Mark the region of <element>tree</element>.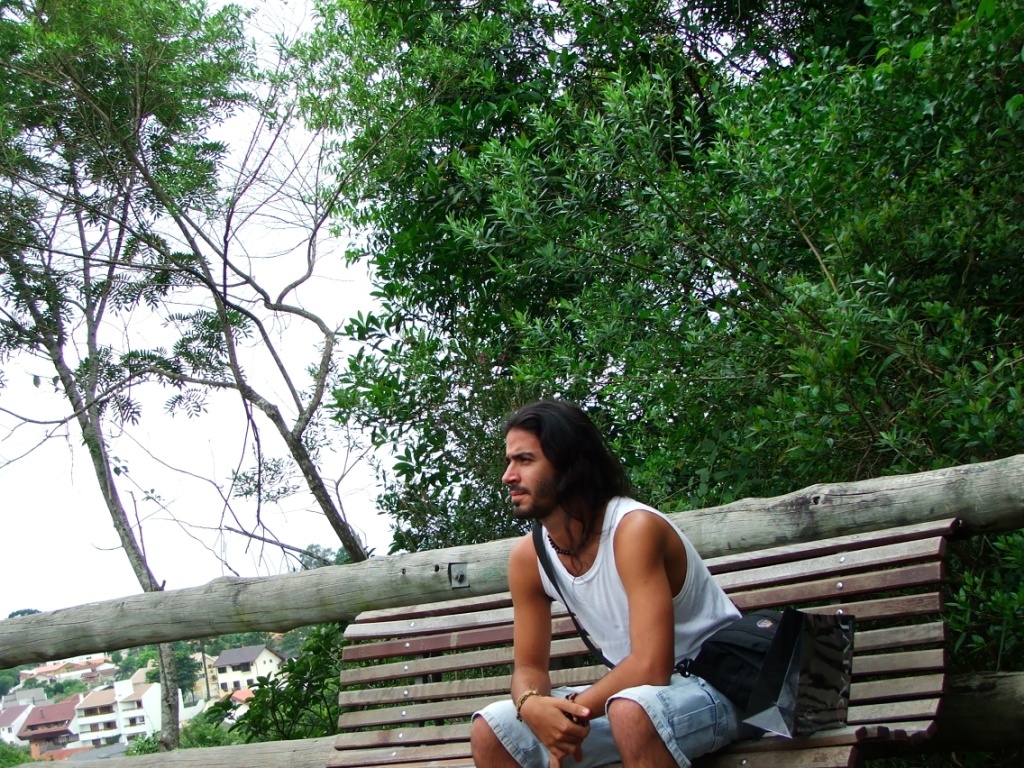
Region: bbox=[328, 0, 1023, 684].
